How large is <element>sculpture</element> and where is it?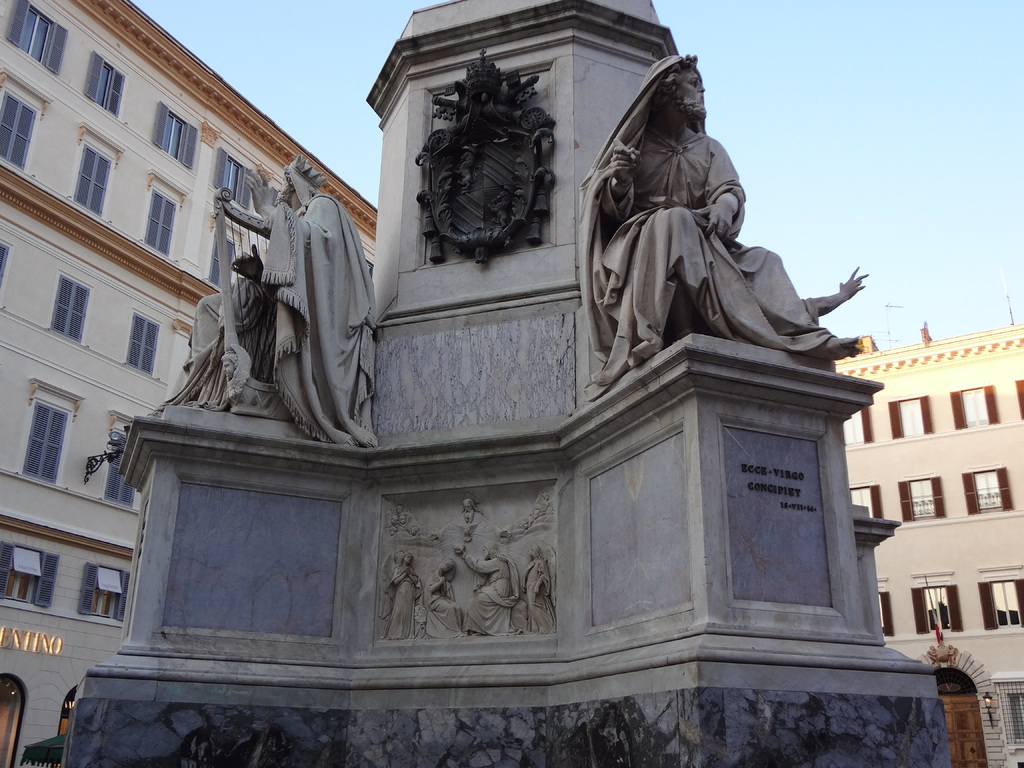
Bounding box: [452, 495, 491, 536].
